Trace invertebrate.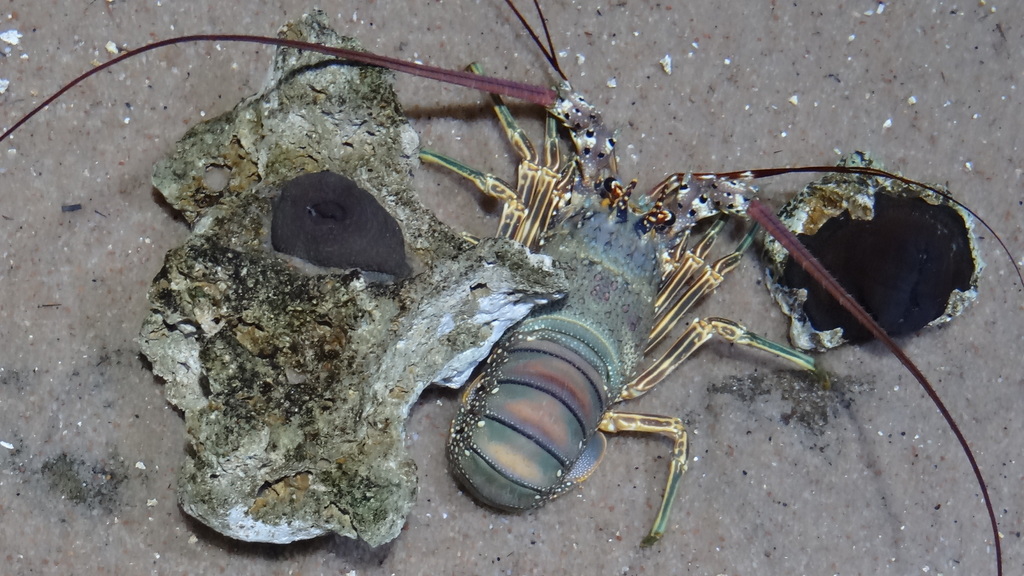
Traced to region(0, 0, 1023, 575).
